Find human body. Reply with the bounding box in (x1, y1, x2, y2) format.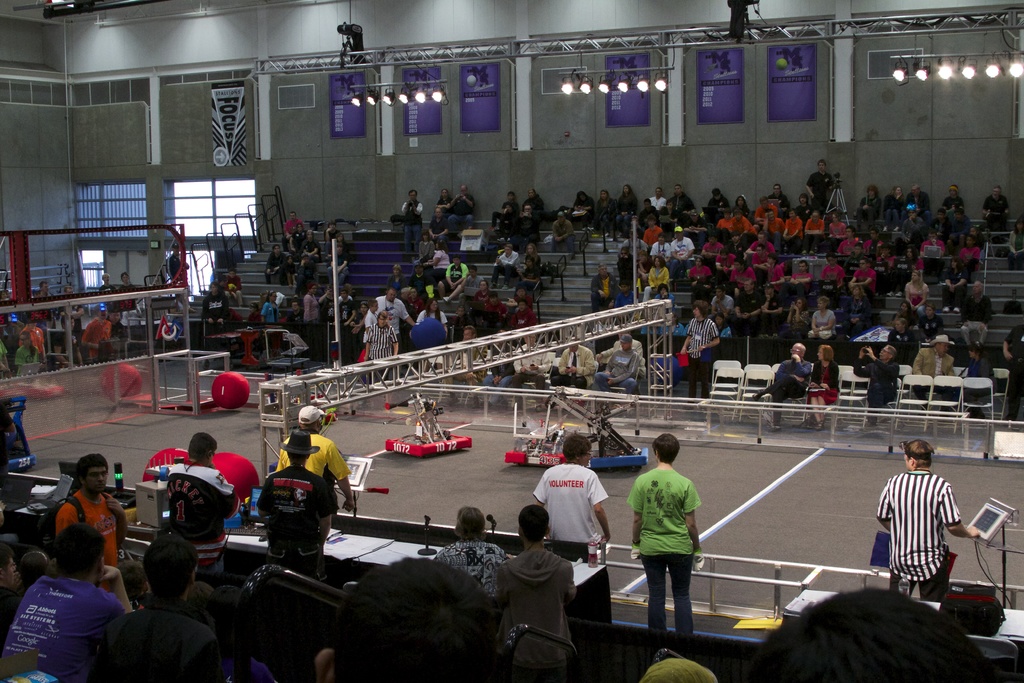
(804, 156, 835, 215).
